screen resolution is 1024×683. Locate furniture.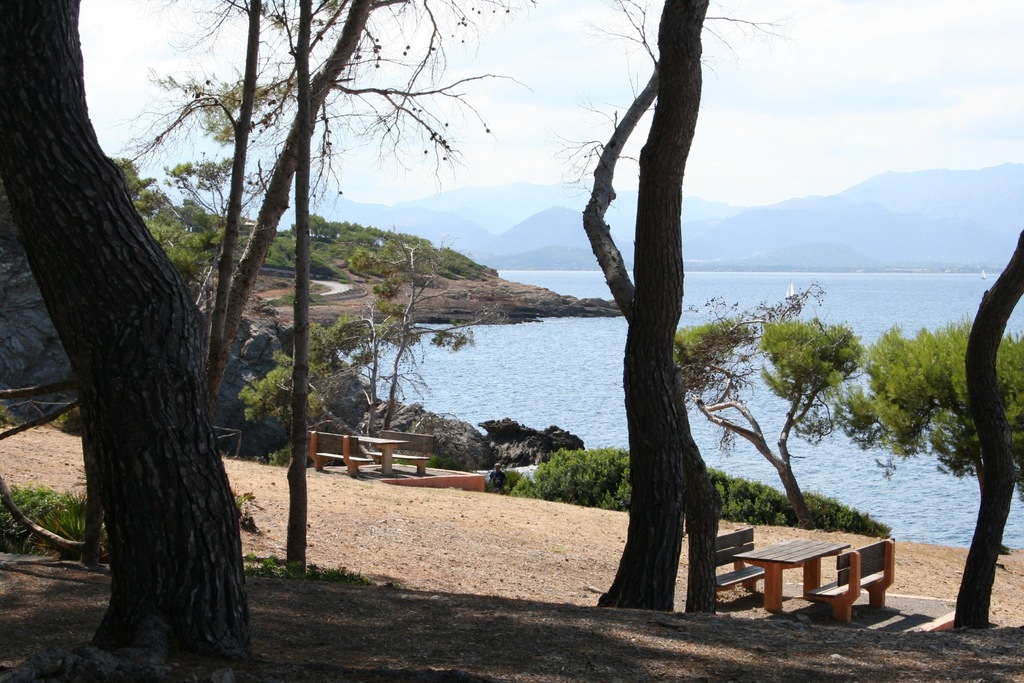
bbox=(733, 537, 854, 614).
